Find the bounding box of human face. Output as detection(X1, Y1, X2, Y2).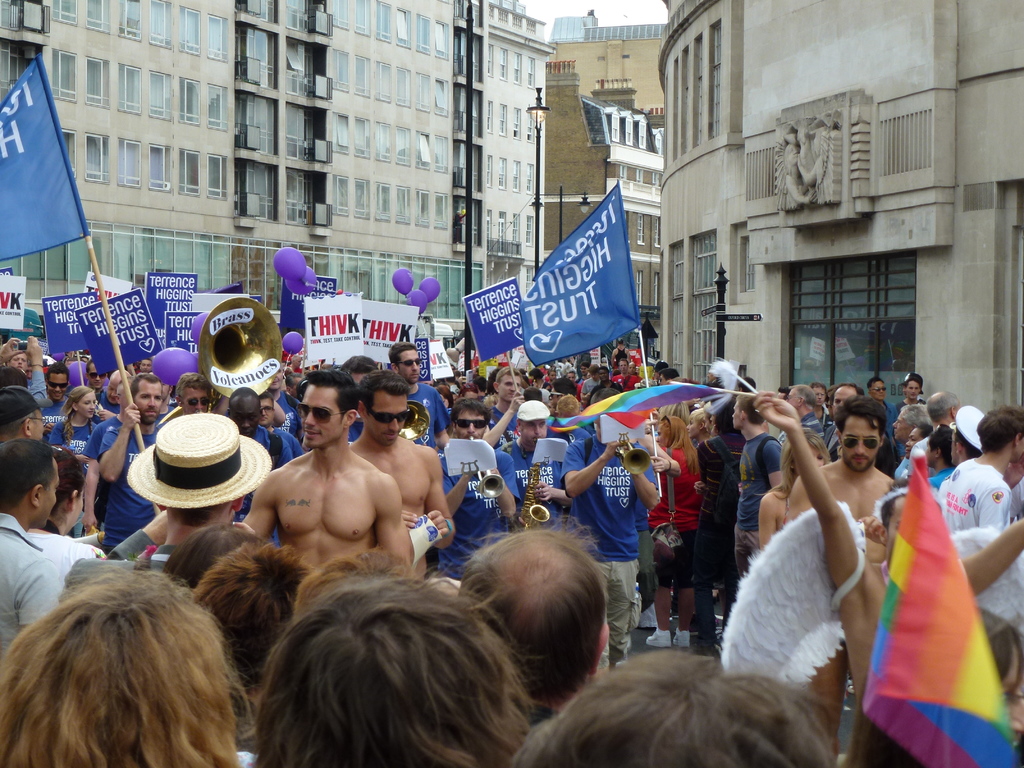
detection(301, 385, 341, 446).
